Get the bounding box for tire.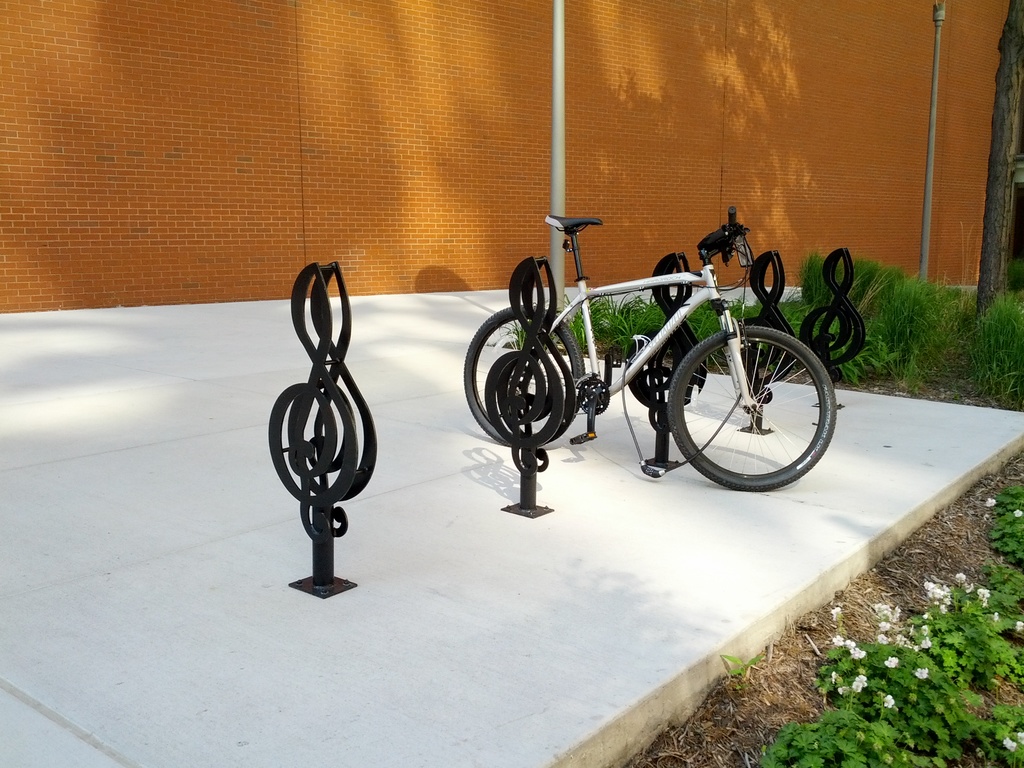
BBox(463, 304, 584, 447).
